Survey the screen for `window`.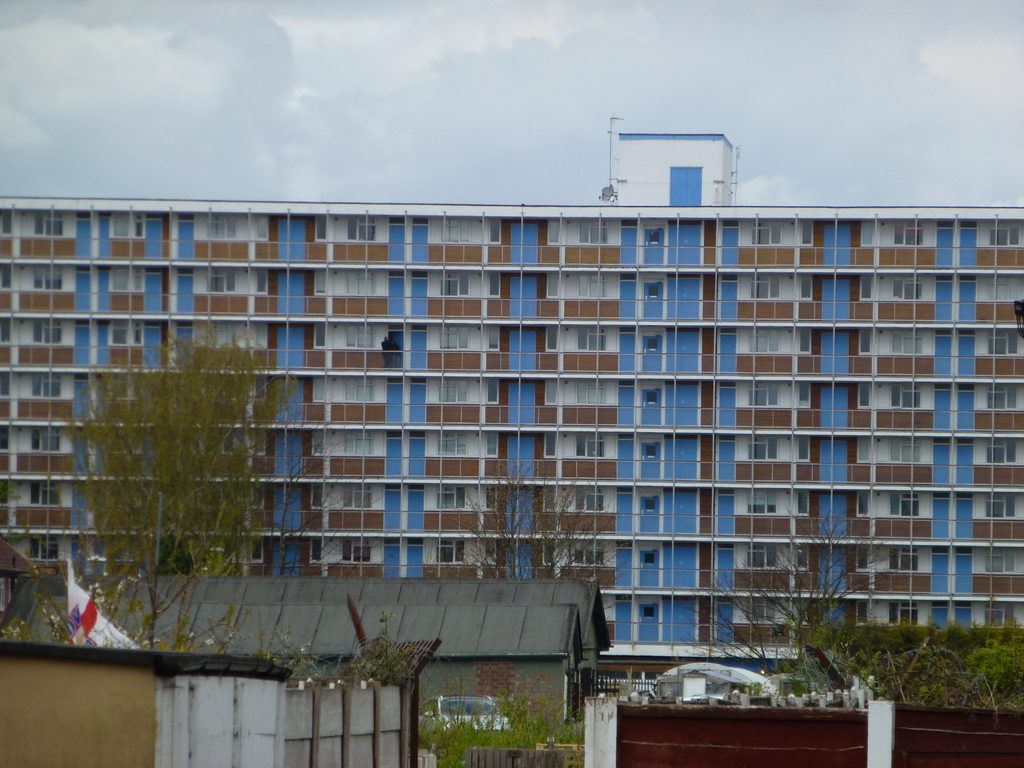
Survey found: box(867, 543, 936, 596).
